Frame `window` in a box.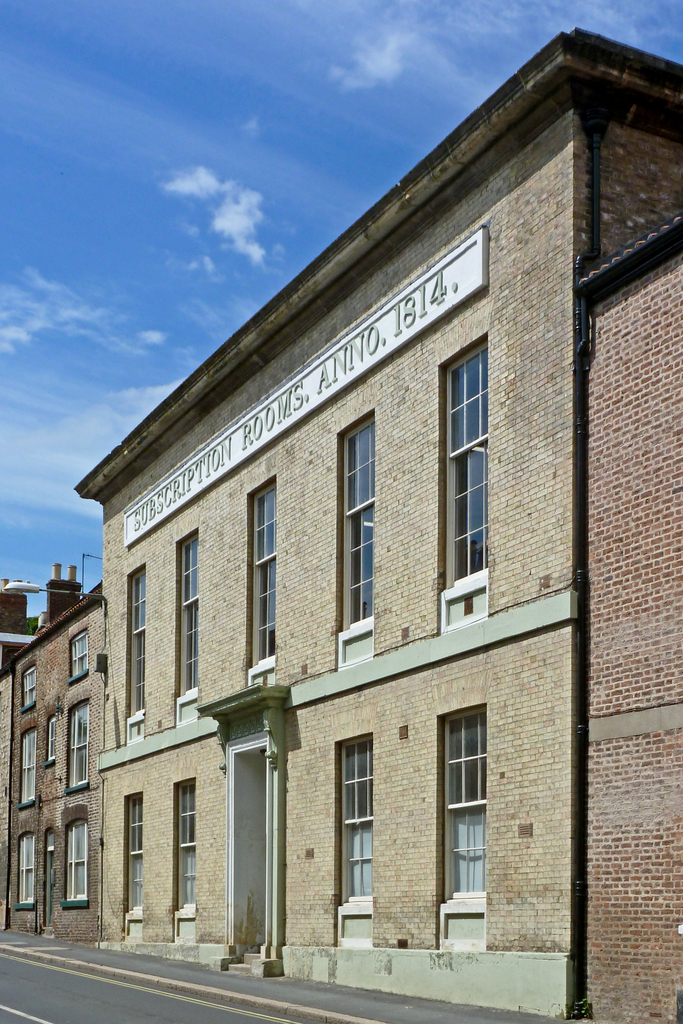
324:734:377:951.
